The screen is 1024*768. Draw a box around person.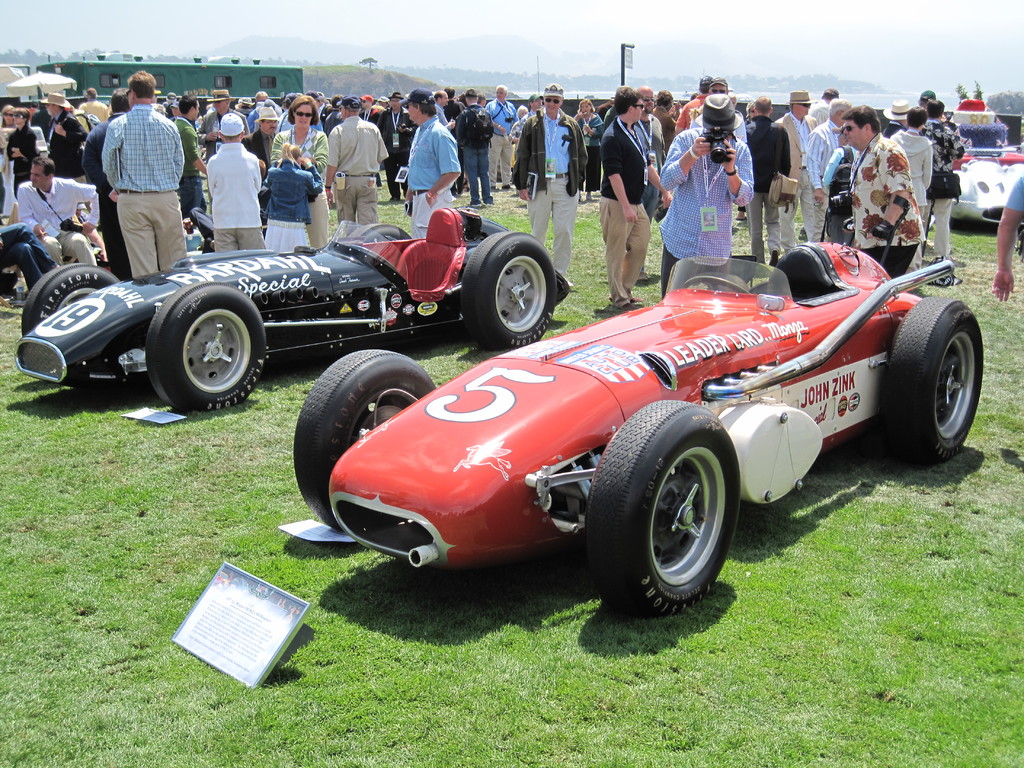
(10, 153, 94, 256).
